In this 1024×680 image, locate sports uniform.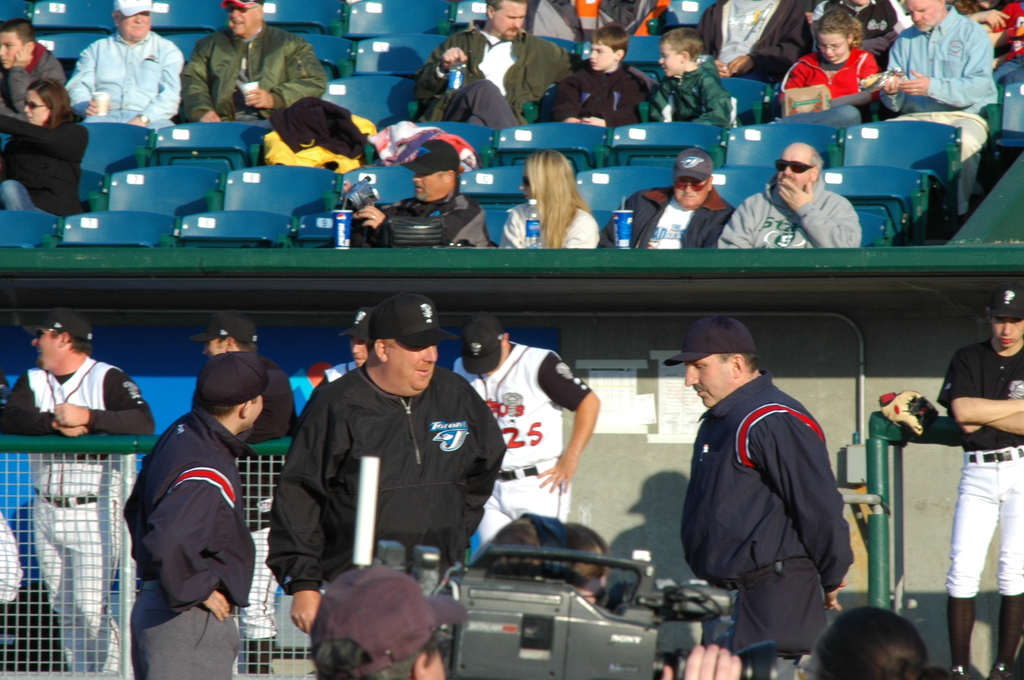
Bounding box: select_region(683, 361, 855, 672).
